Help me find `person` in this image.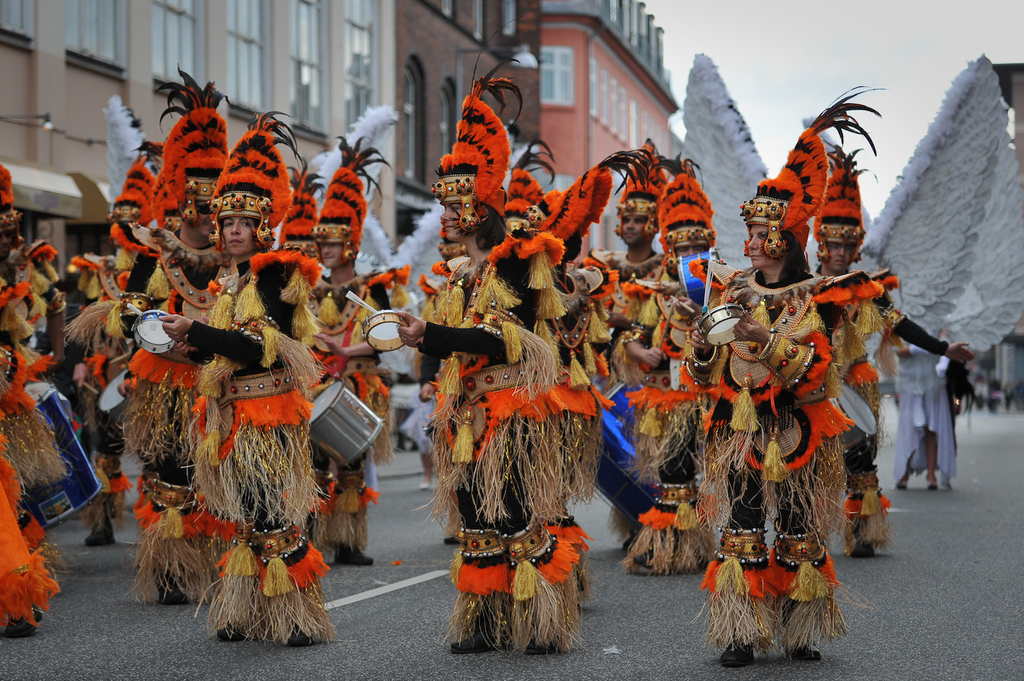
Found it: 74 162 172 297.
